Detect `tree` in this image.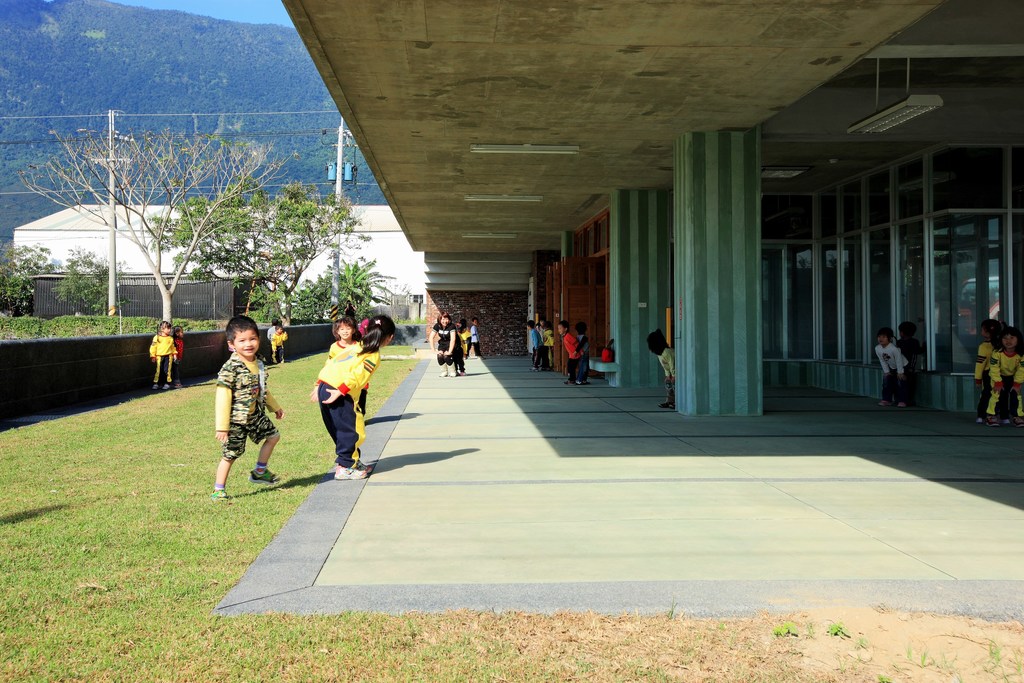
Detection: (51, 242, 128, 321).
